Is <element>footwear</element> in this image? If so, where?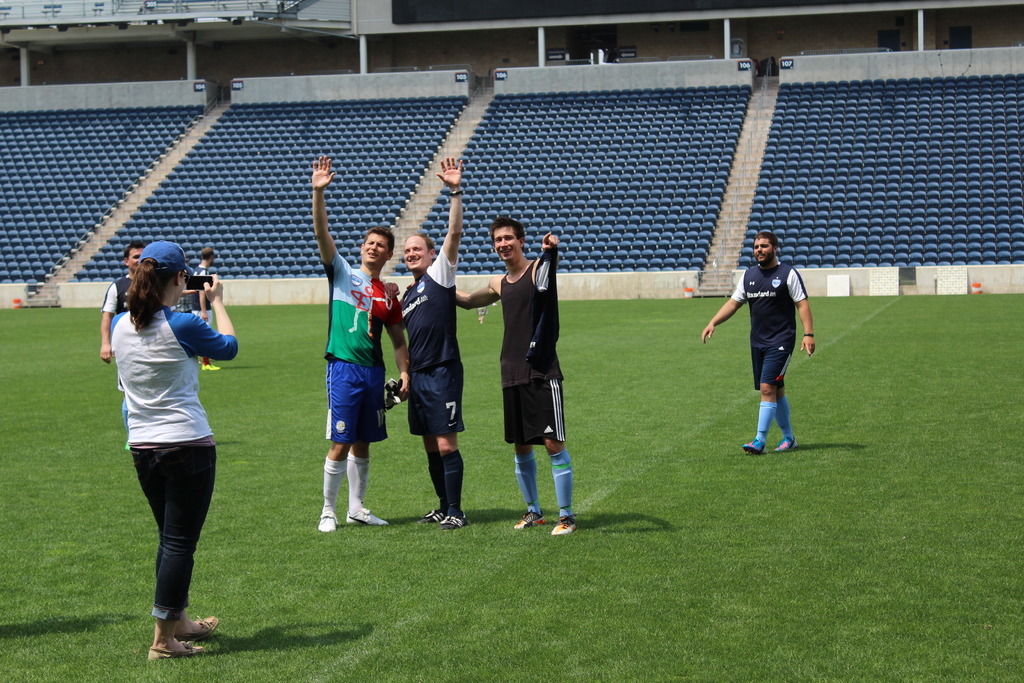
Yes, at bbox=[343, 503, 387, 528].
